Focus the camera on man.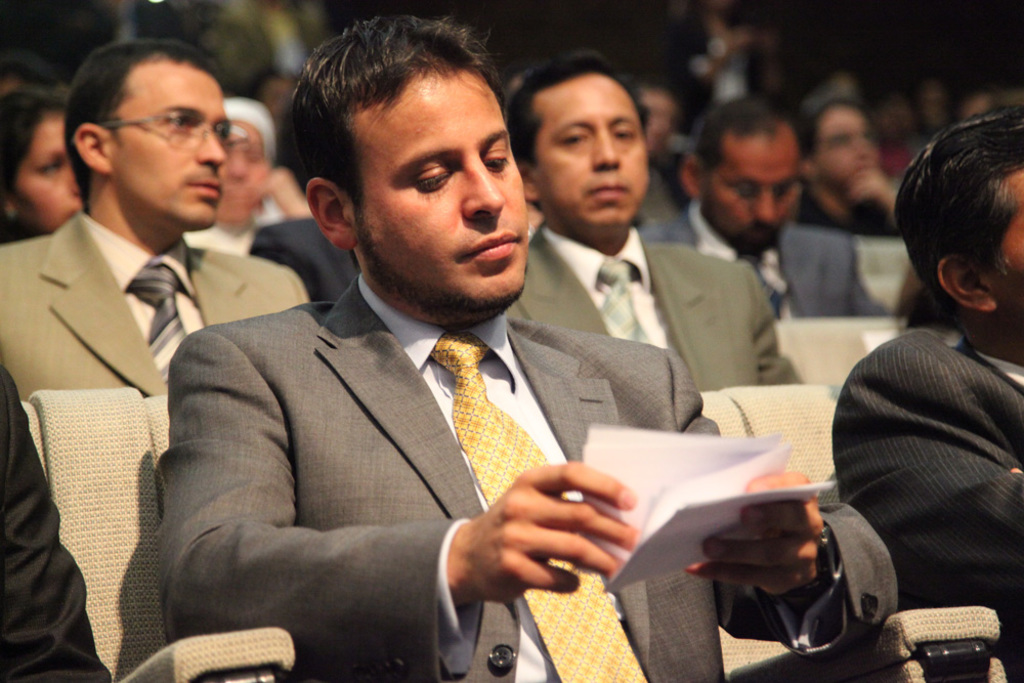
Focus region: box(165, 19, 897, 682).
